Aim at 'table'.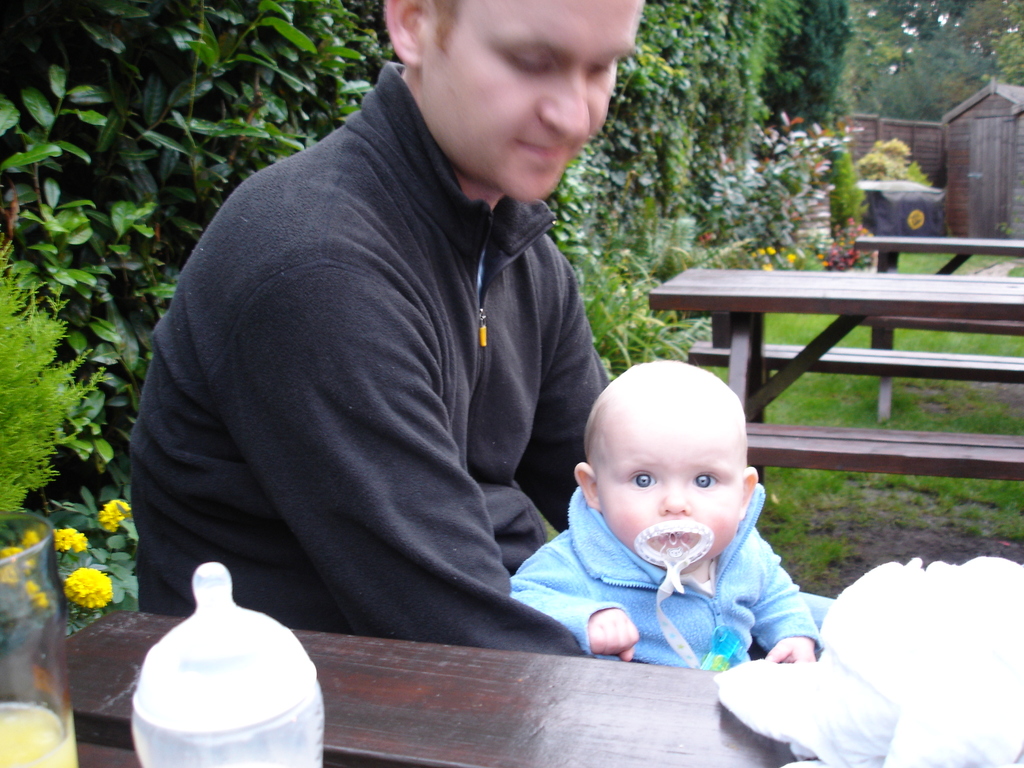
Aimed at 20/610/805/767.
